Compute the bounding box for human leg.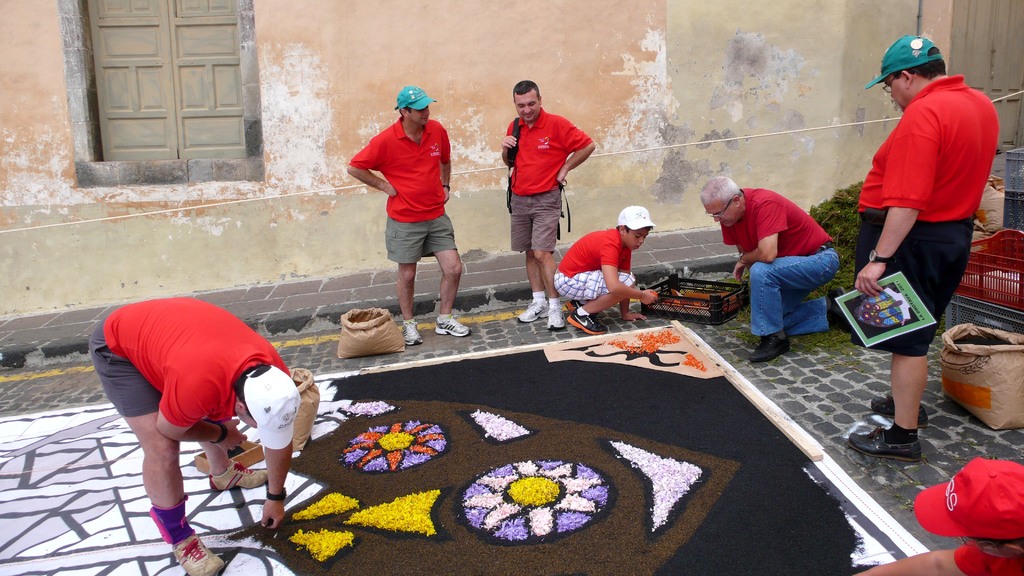
l=751, t=253, r=838, b=365.
